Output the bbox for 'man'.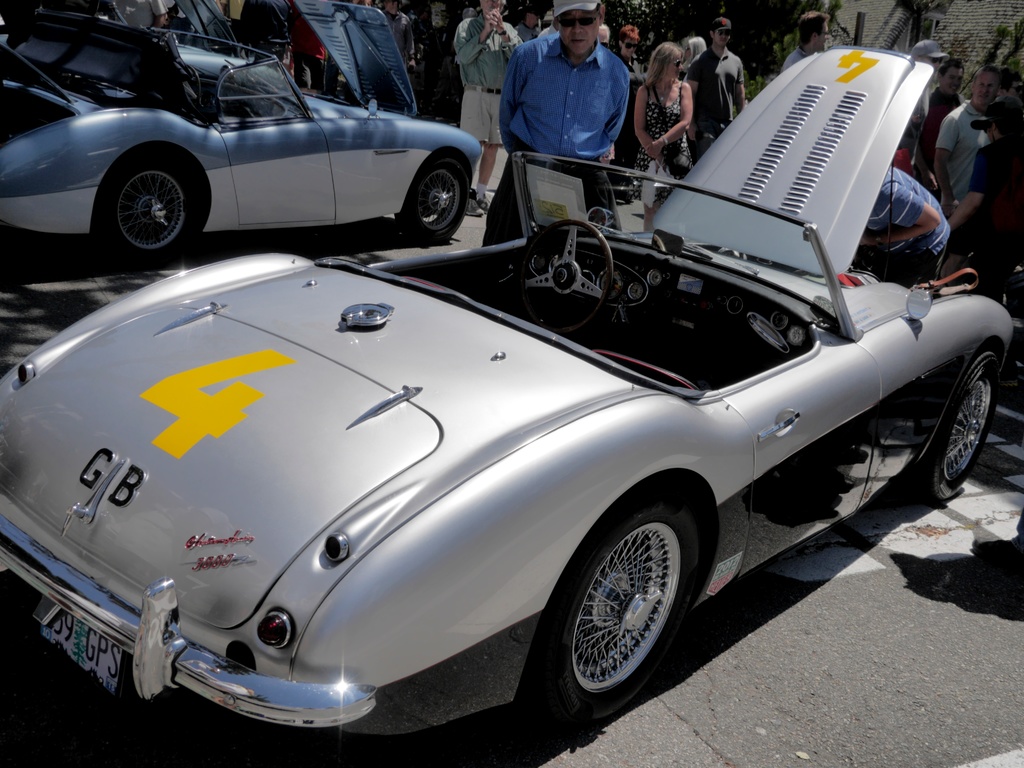
(608,26,648,78).
